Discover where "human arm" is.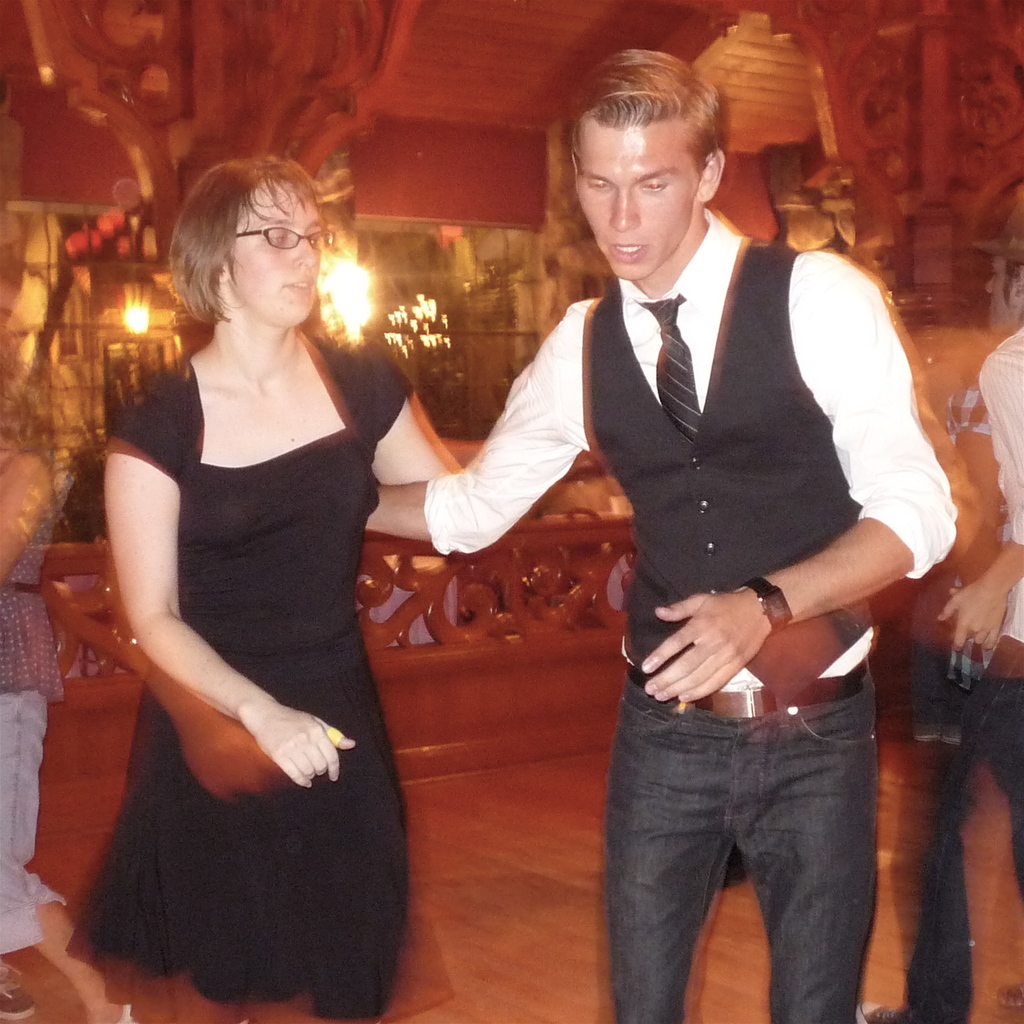
Discovered at pyautogui.locateOnScreen(118, 435, 373, 802).
